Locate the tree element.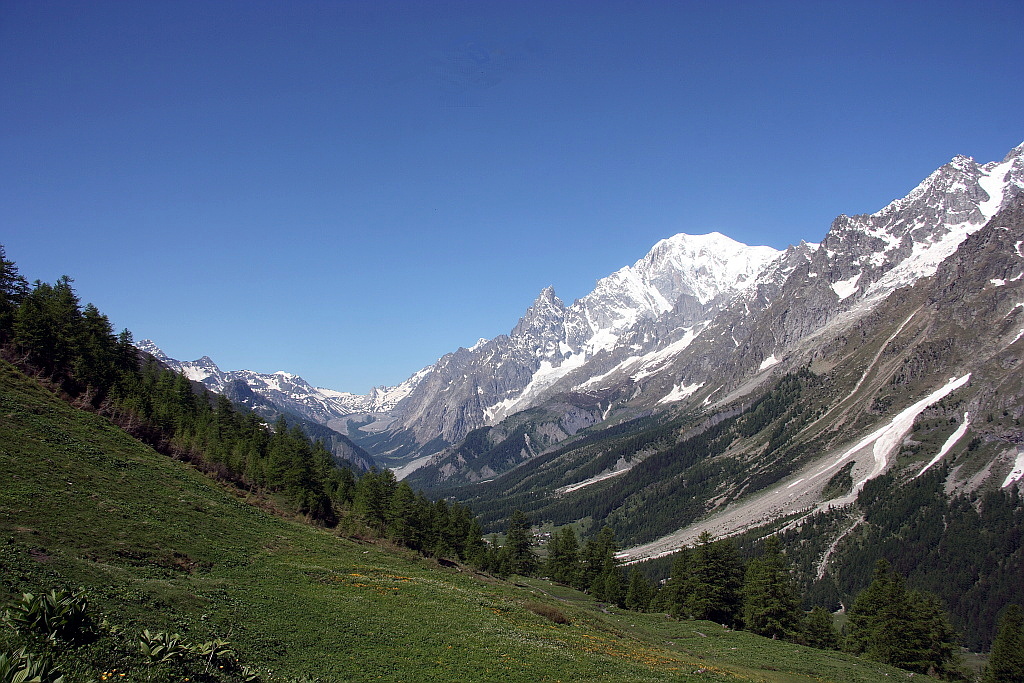
Element bbox: <region>662, 530, 751, 623</region>.
